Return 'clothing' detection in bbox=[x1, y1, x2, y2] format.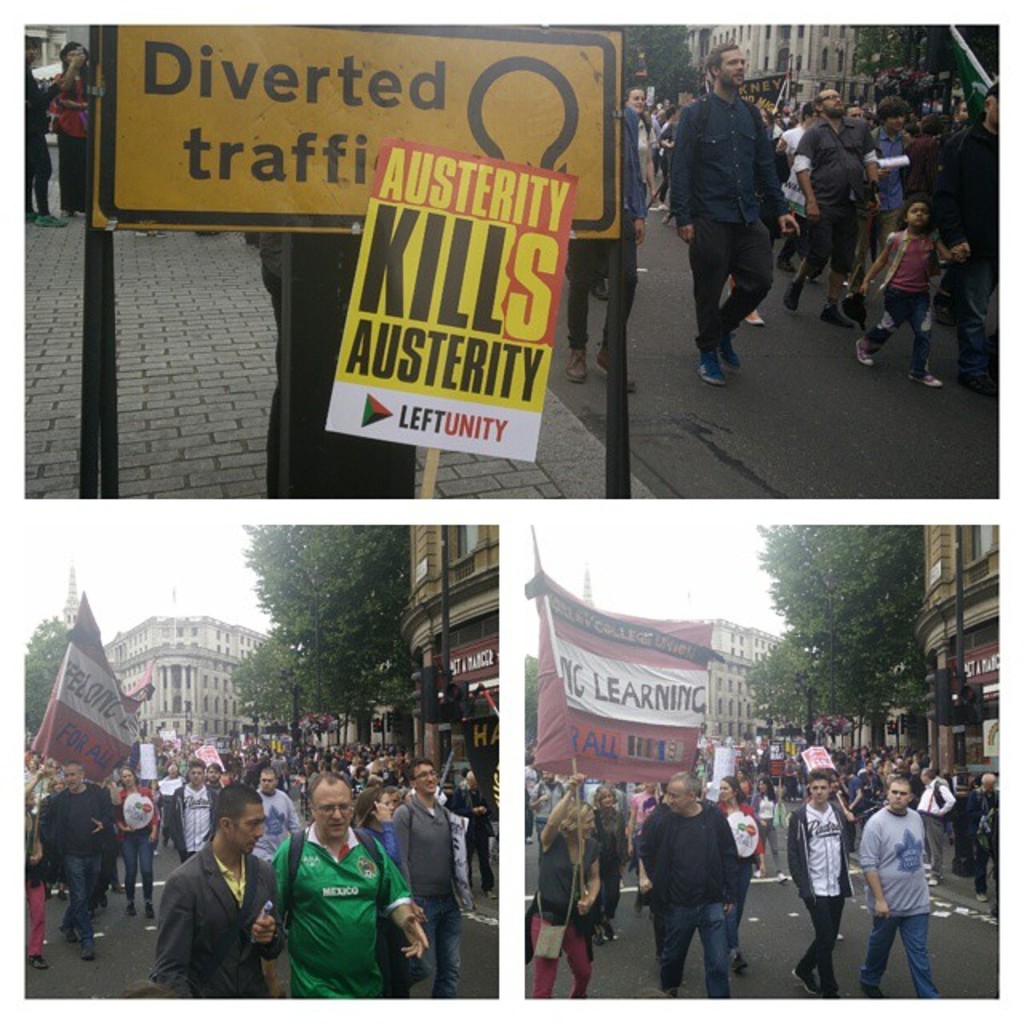
bbox=[570, 104, 656, 352].
